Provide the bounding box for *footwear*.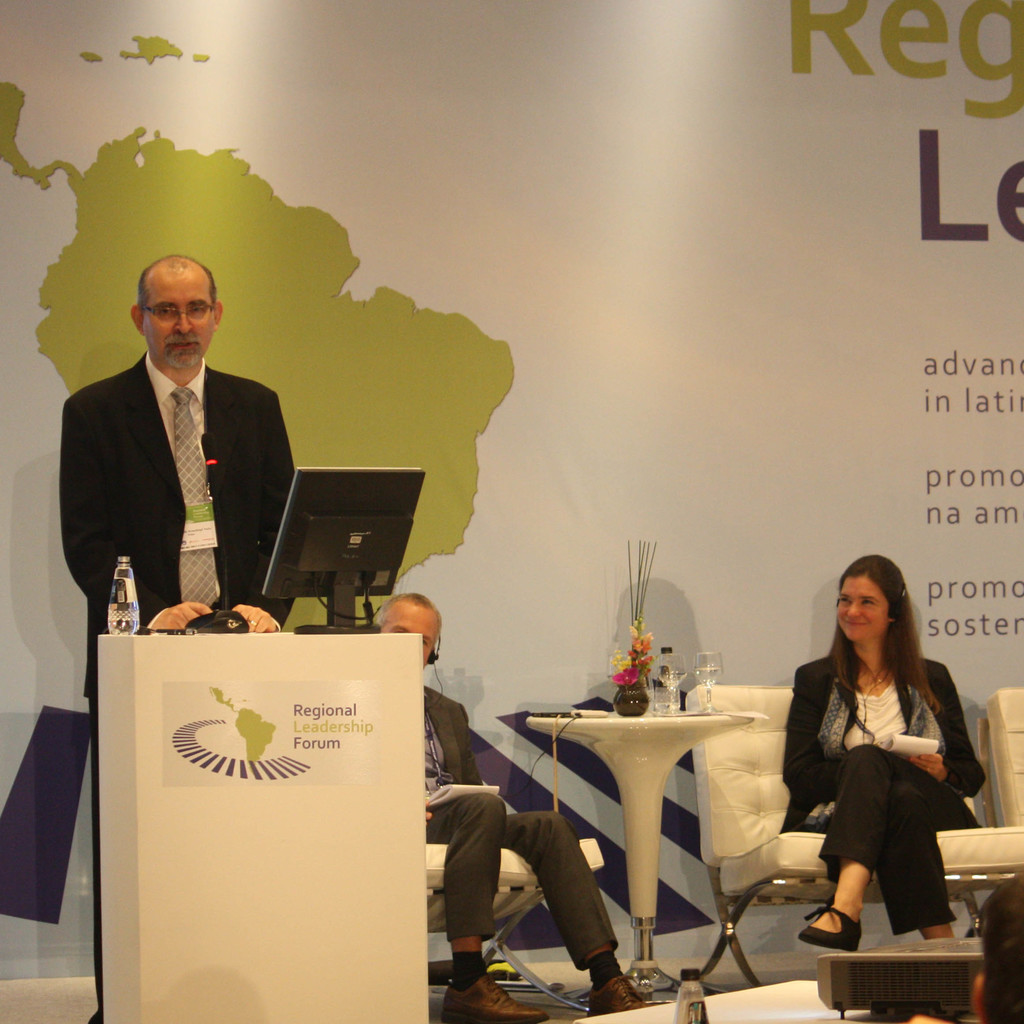
<box>440,972,546,1023</box>.
